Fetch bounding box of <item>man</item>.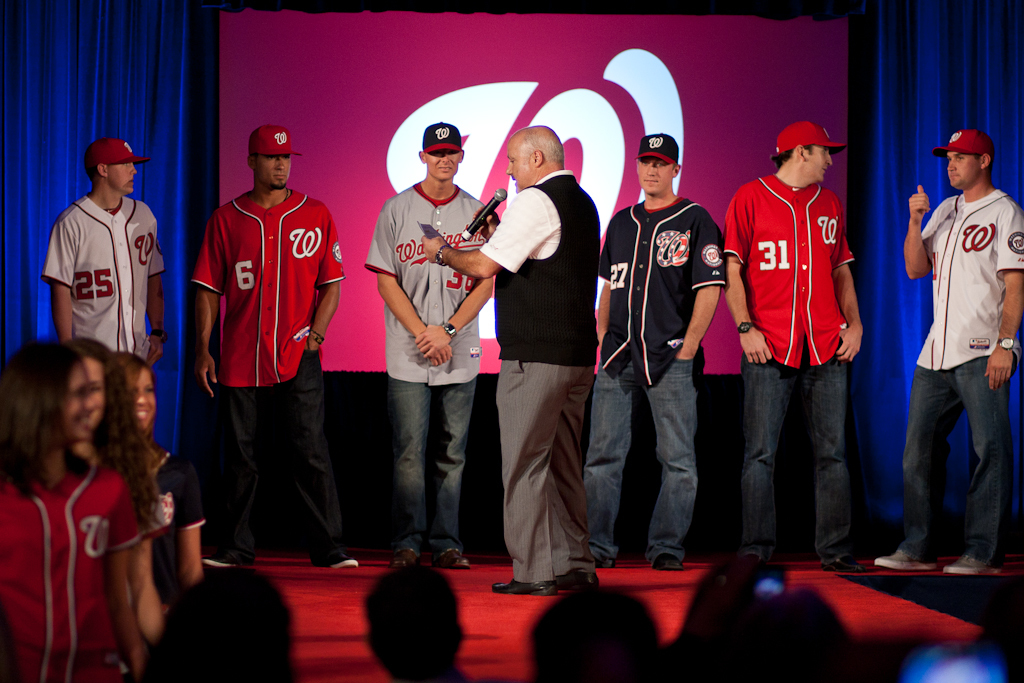
Bbox: bbox(40, 134, 171, 371).
